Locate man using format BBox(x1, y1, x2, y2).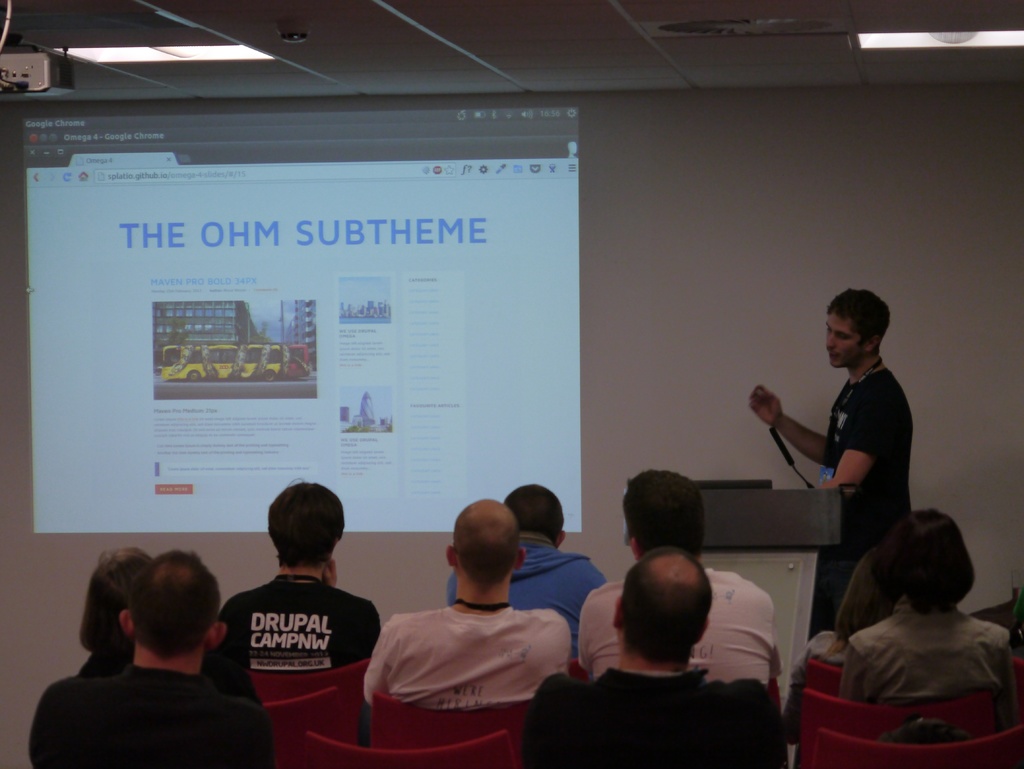
BBox(575, 469, 785, 681).
